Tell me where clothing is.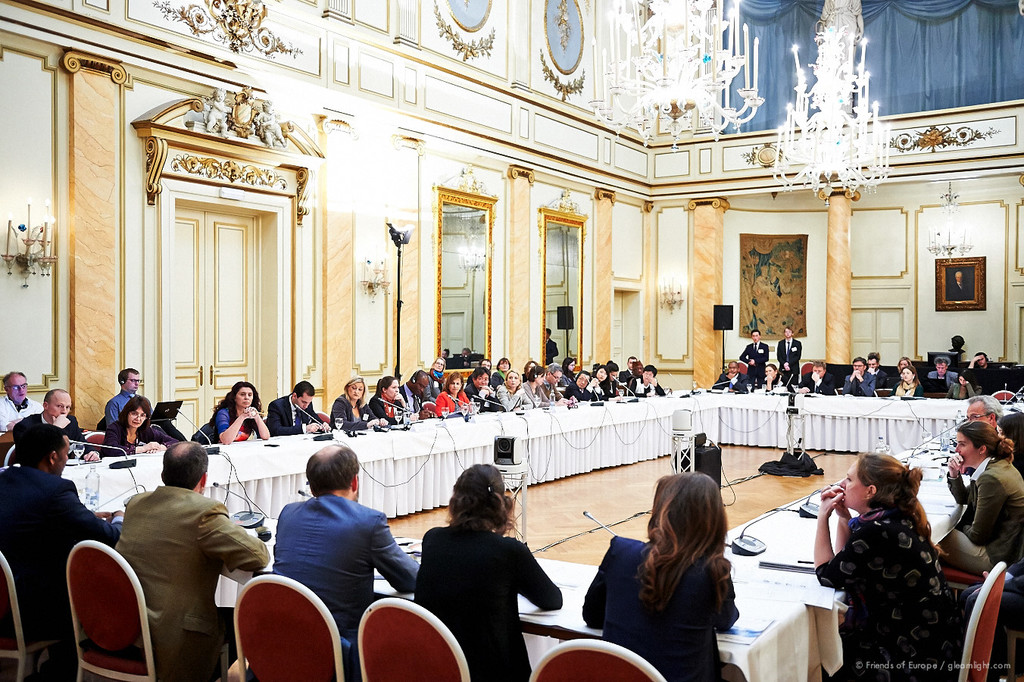
clothing is at (x1=577, y1=534, x2=746, y2=681).
